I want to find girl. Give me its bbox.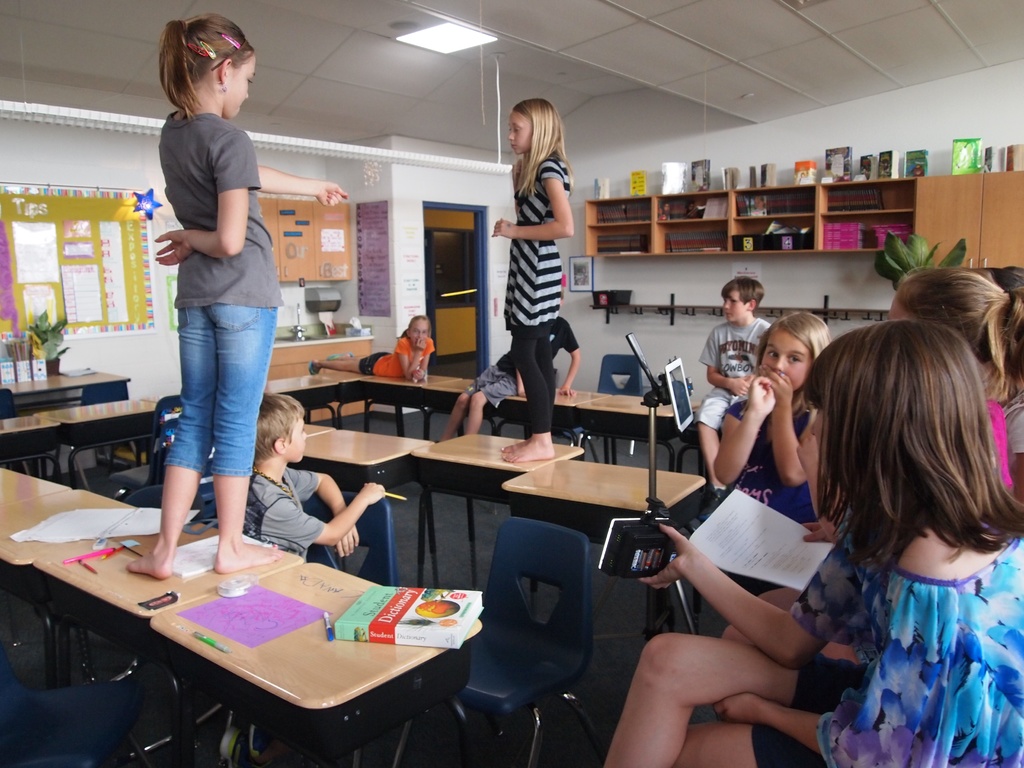
Rect(490, 99, 572, 464).
